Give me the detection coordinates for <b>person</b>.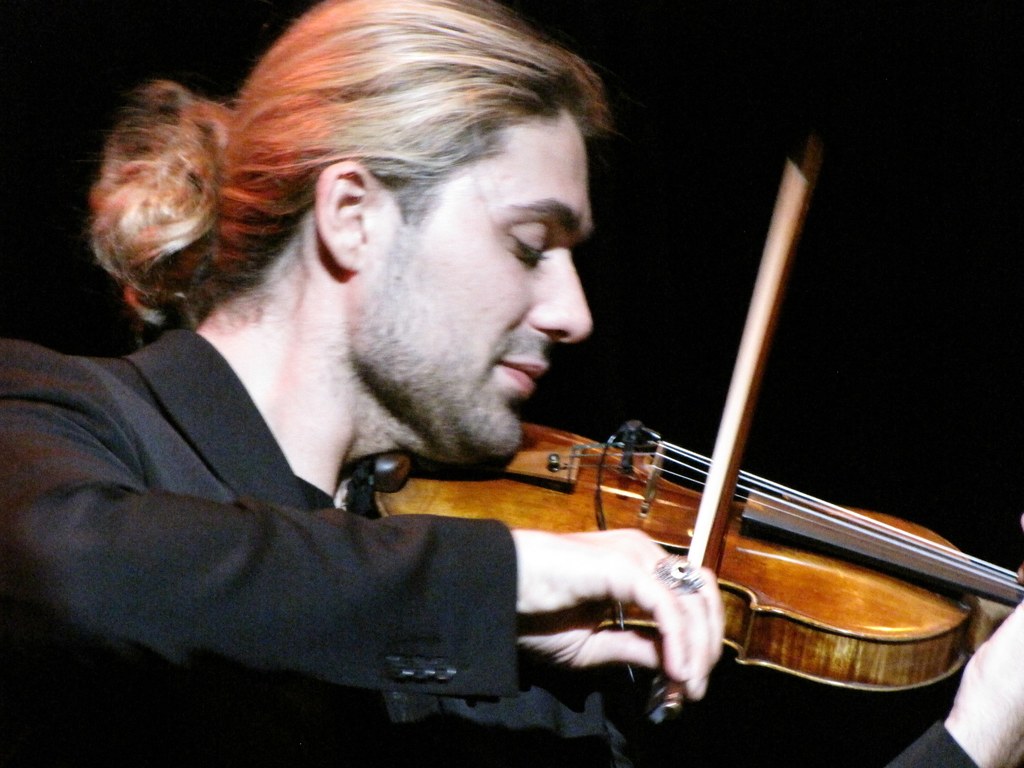
<box>95,45,952,762</box>.
